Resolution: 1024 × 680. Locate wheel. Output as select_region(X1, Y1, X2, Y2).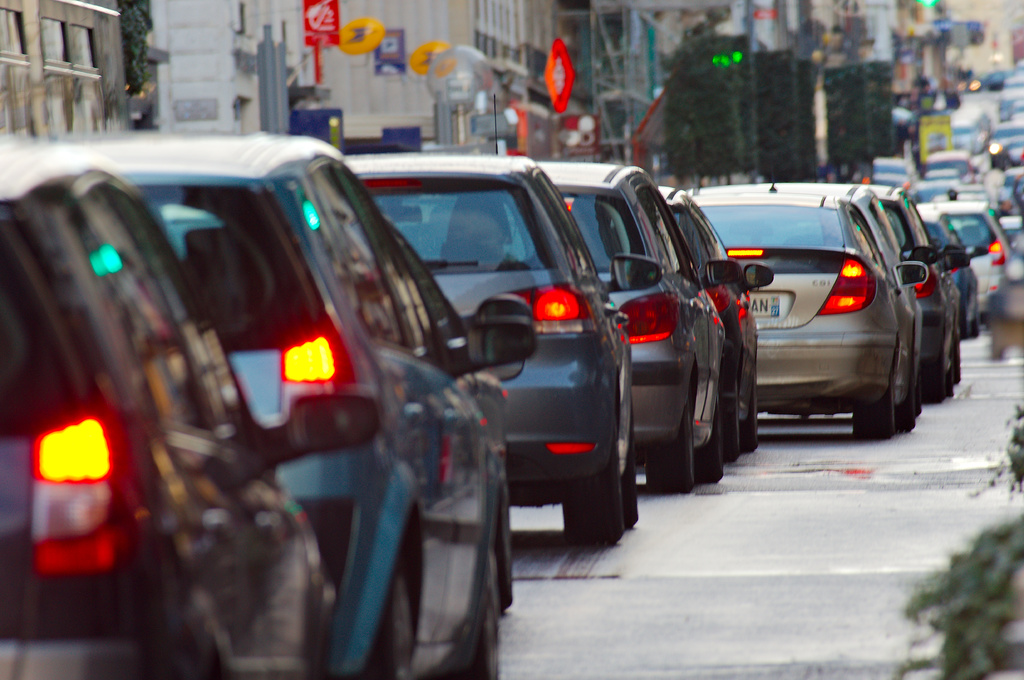
select_region(898, 374, 913, 437).
